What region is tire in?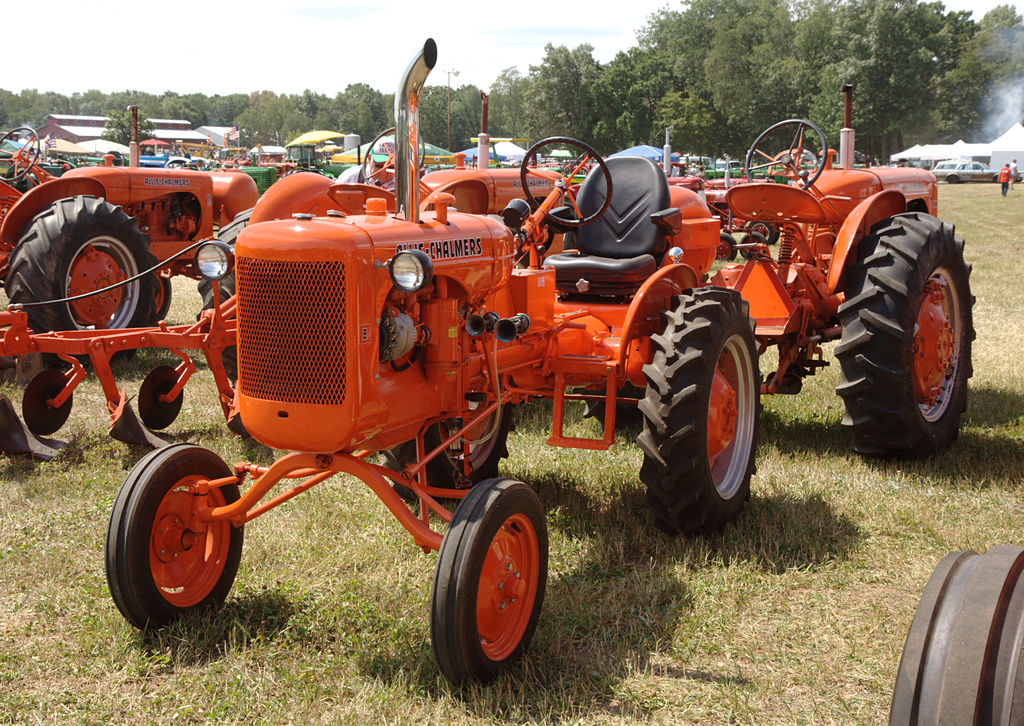
[x1=428, y1=480, x2=547, y2=693].
